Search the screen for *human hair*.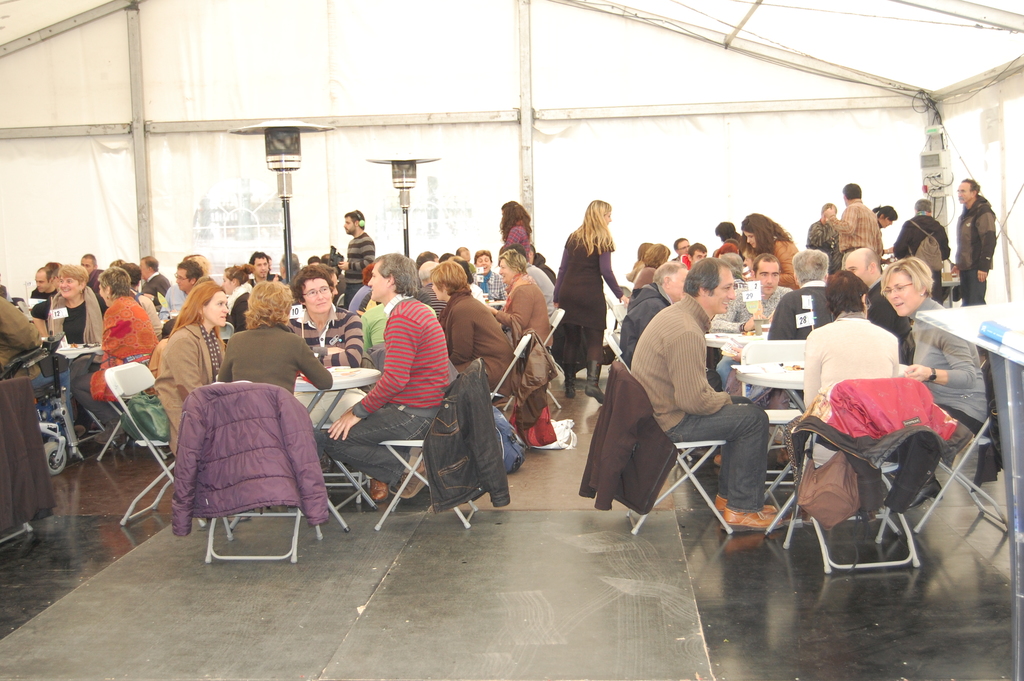
Found at region(915, 198, 932, 213).
